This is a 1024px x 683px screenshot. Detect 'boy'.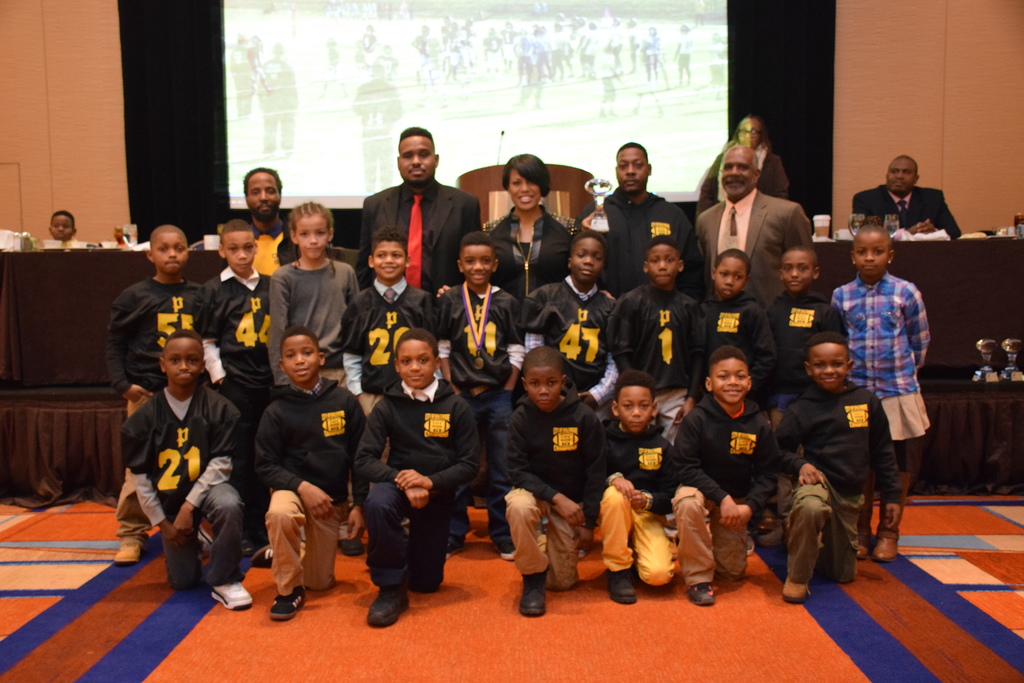
[left=341, top=231, right=450, bottom=458].
